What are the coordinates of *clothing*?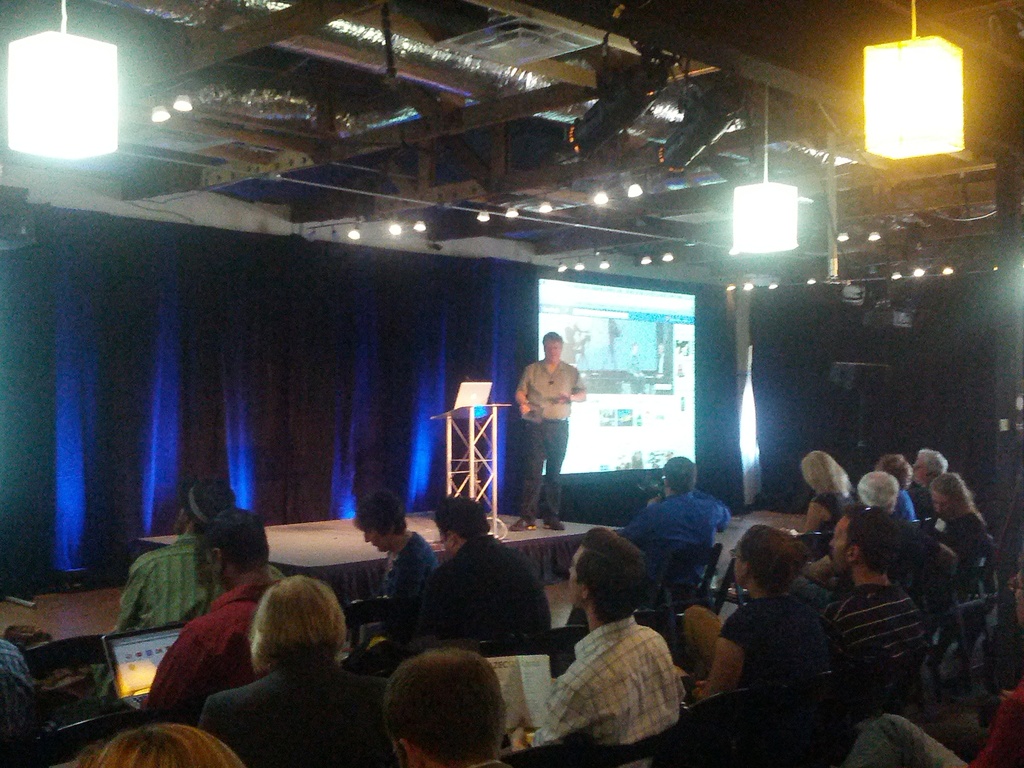
812:491:860:531.
